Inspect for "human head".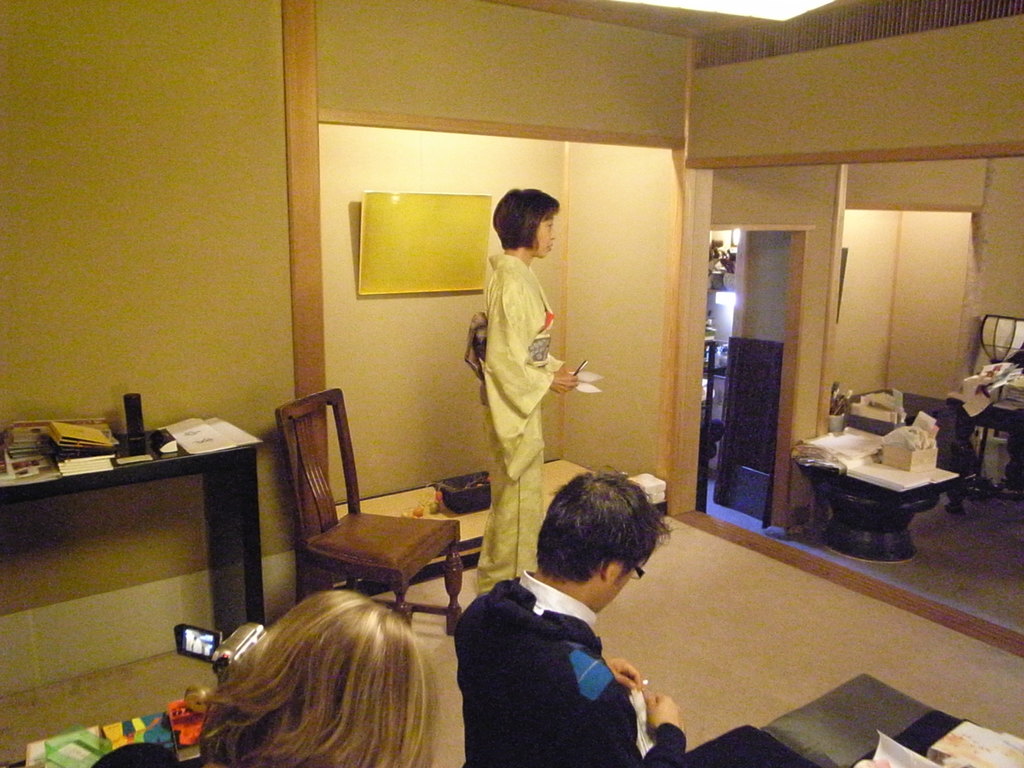
Inspection: bbox=[530, 470, 669, 632].
